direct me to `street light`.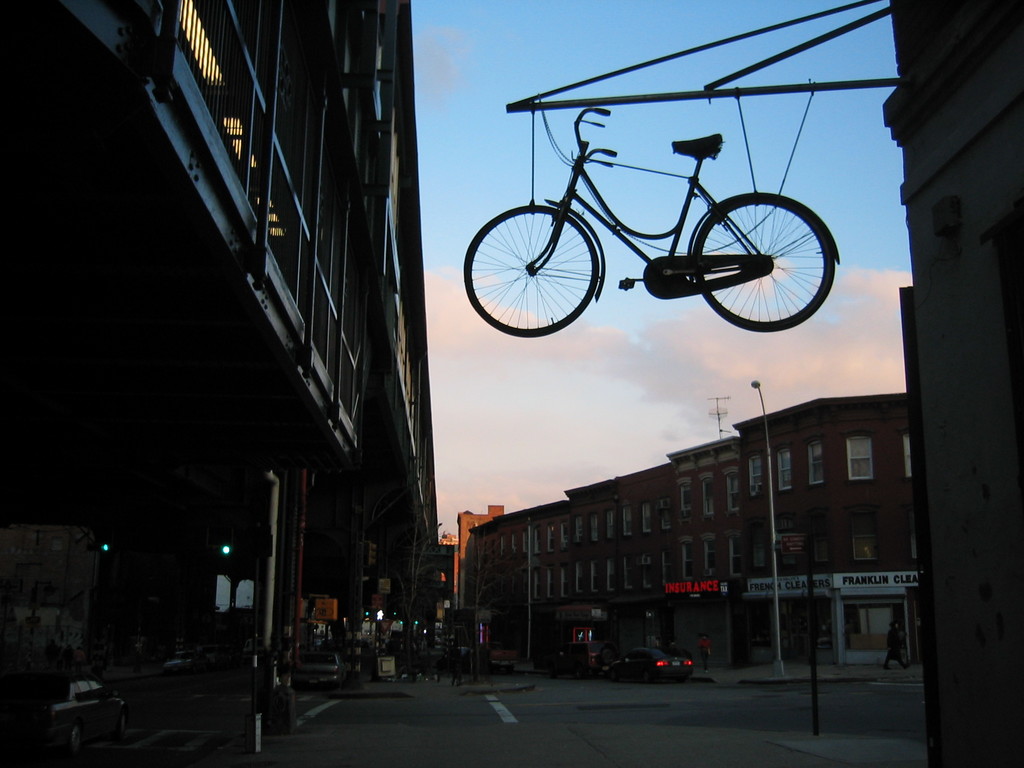
Direction: region(410, 518, 447, 589).
